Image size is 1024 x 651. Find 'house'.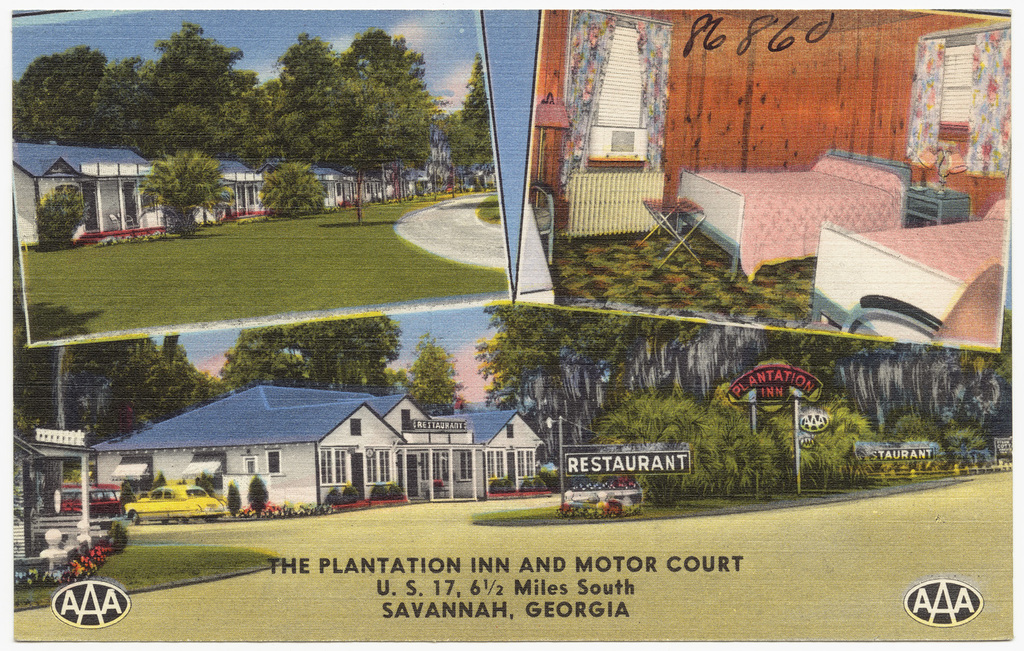
region(396, 161, 442, 192).
